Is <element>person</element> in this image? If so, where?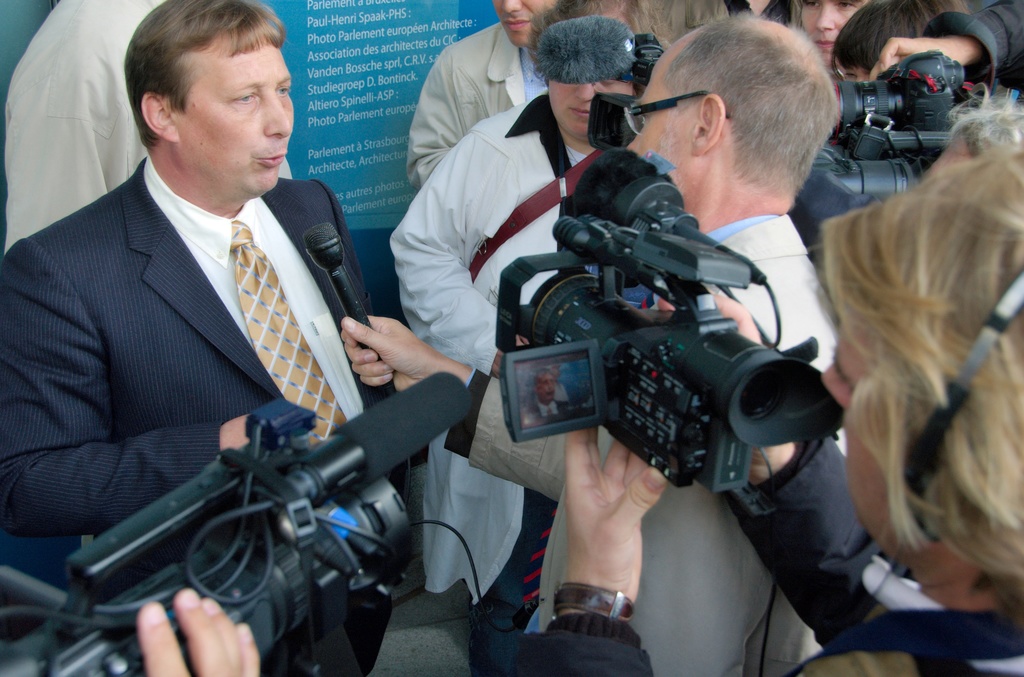
Yes, at pyautogui.locateOnScreen(824, 0, 959, 92).
